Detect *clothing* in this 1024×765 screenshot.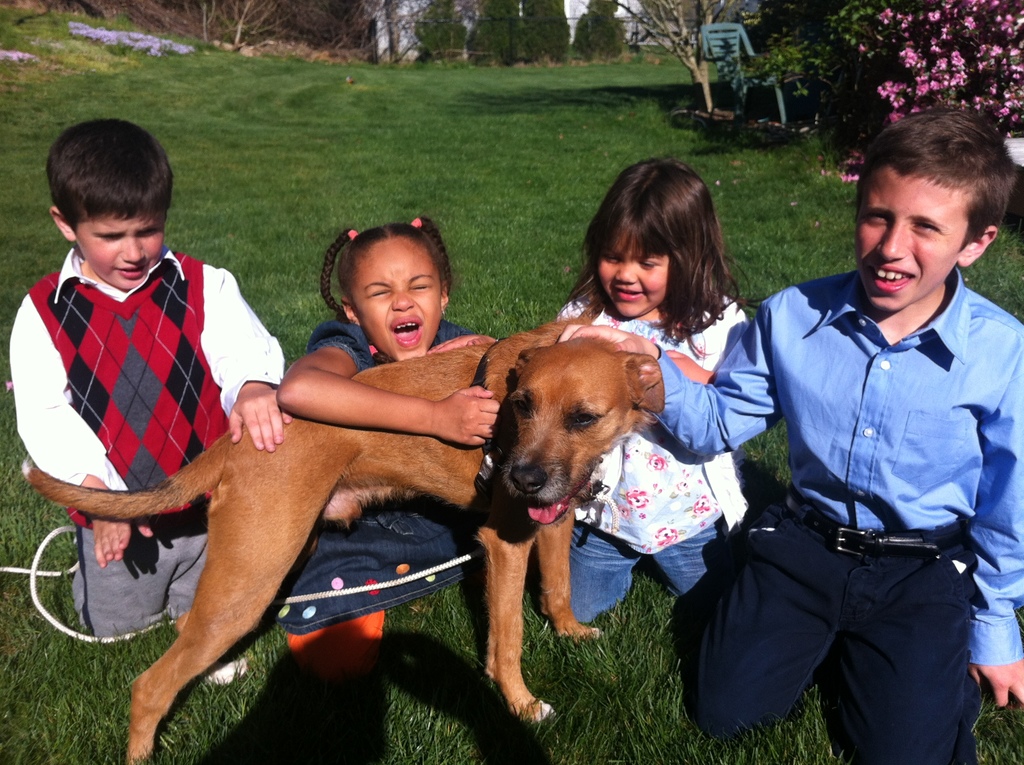
Detection: [left=554, top=286, right=750, bottom=621].
